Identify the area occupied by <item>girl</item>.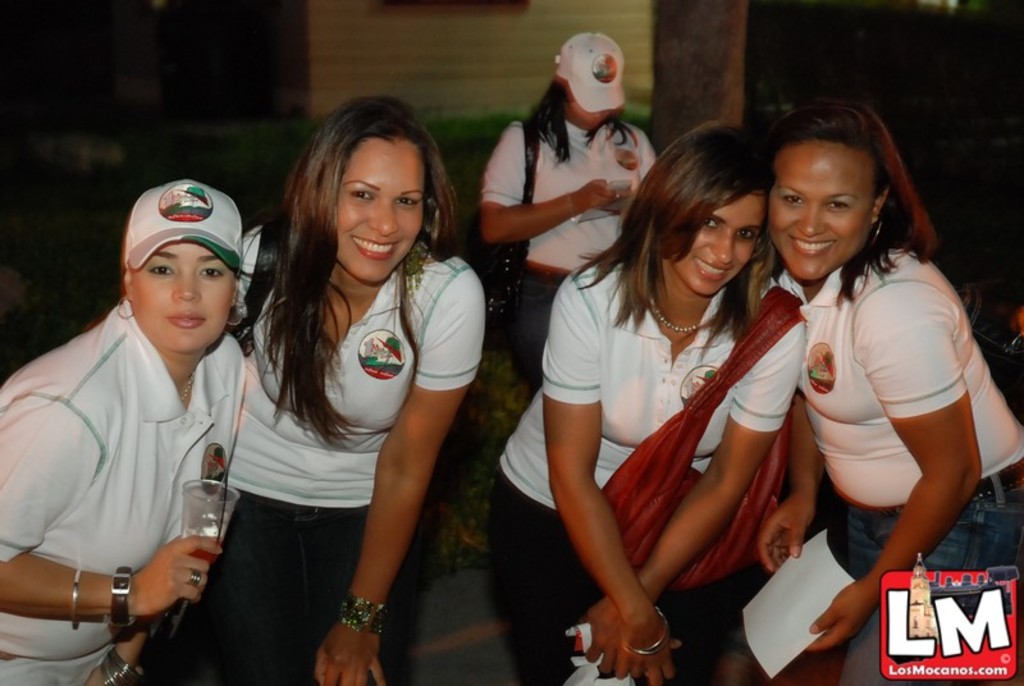
Area: x1=472, y1=28, x2=664, y2=417.
